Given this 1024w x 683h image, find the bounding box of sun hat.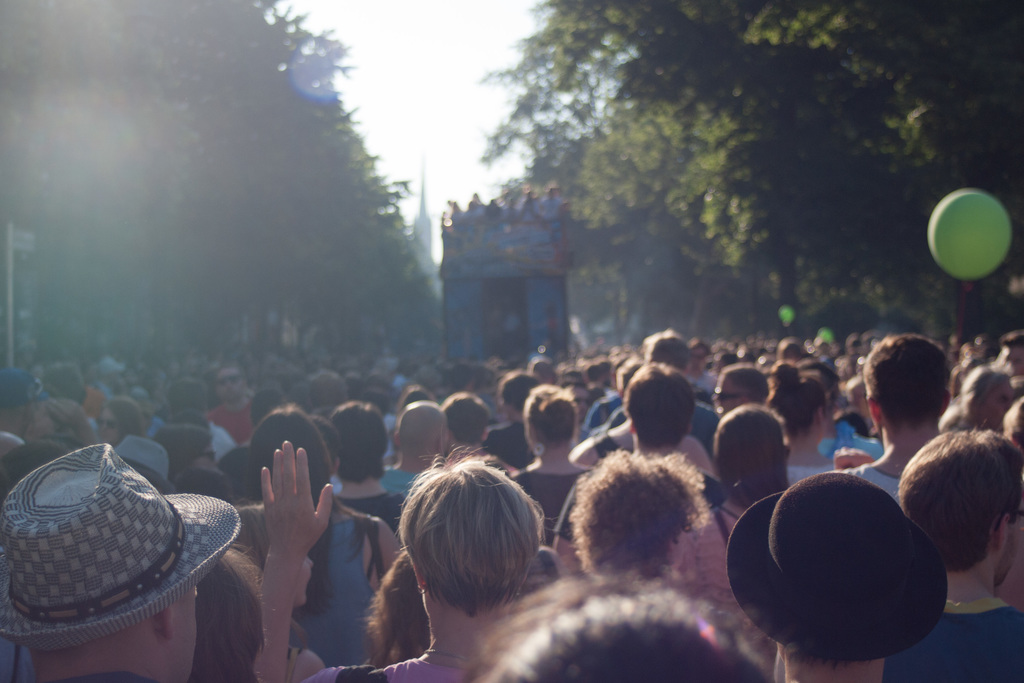
Rect(722, 474, 950, 664).
